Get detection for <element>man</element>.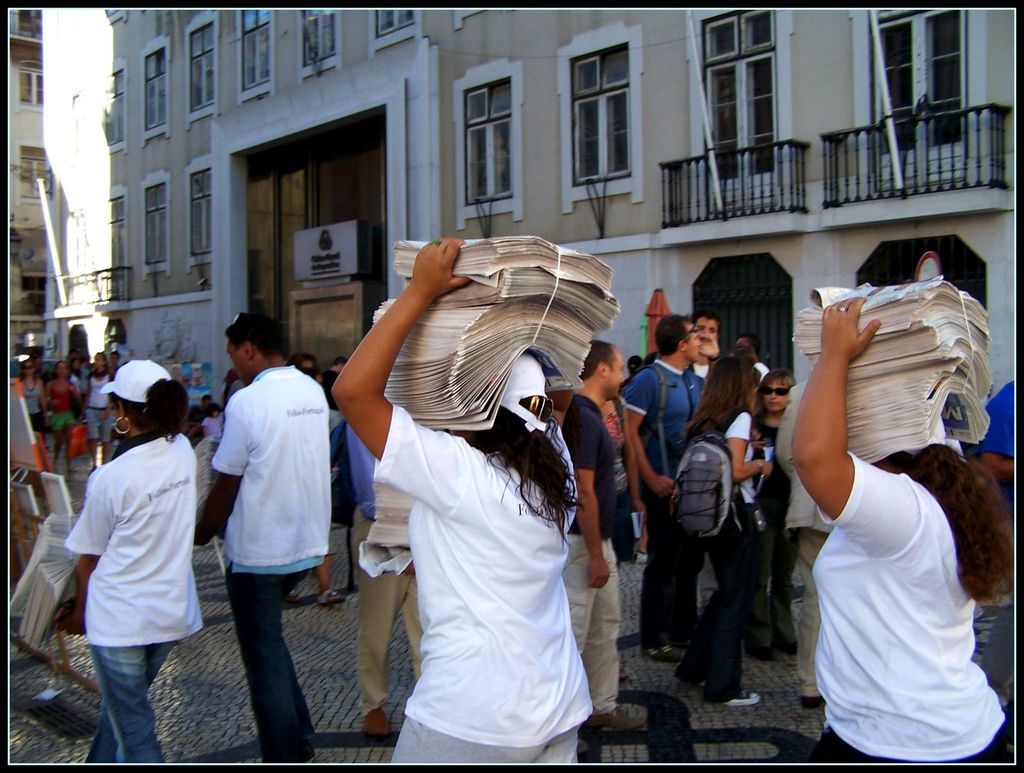
Detection: BBox(349, 416, 422, 749).
